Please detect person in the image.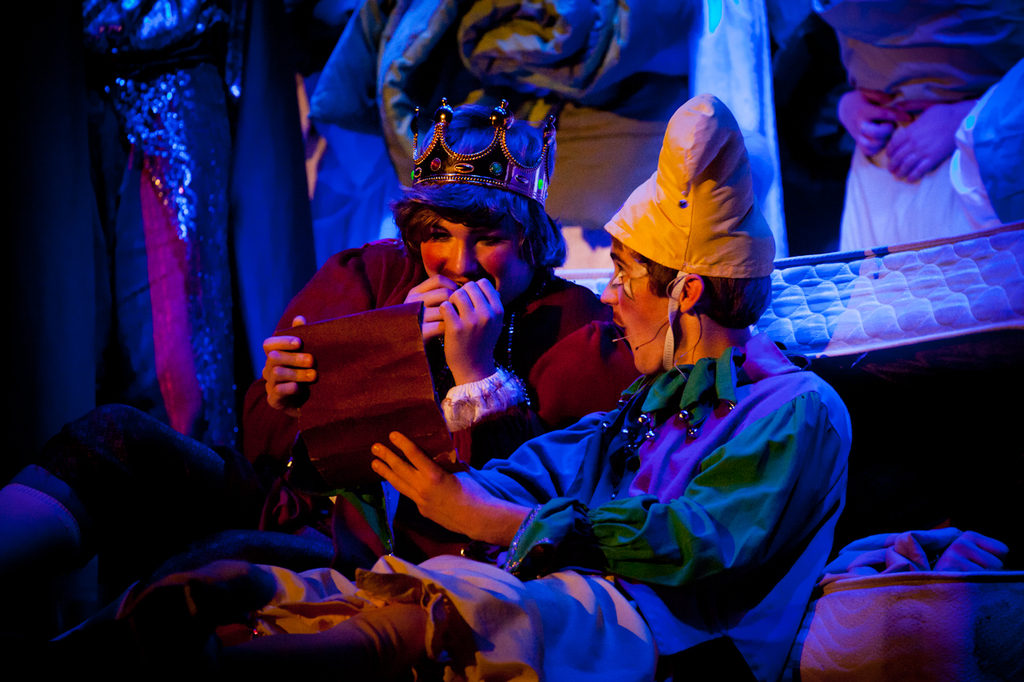
[left=0, top=105, right=645, bottom=681].
